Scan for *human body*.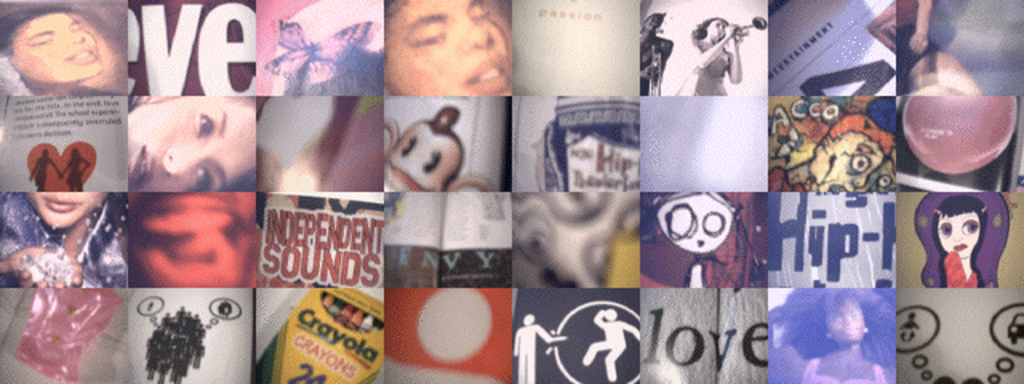
Scan result: <region>576, 306, 648, 382</region>.
